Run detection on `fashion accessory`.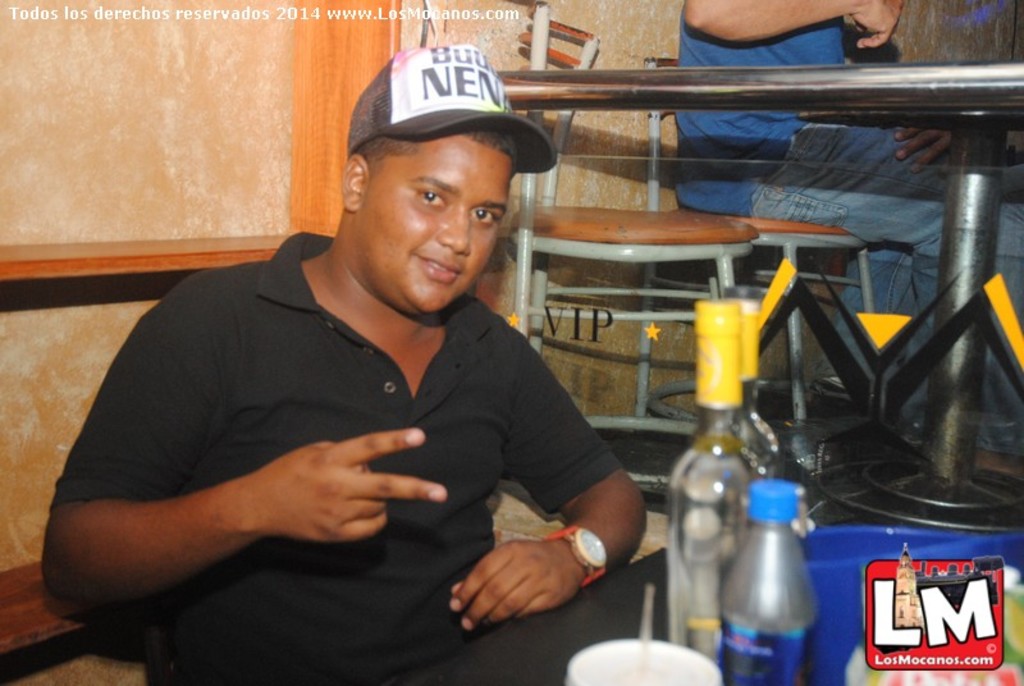
Result: [left=545, top=522, right=614, bottom=589].
